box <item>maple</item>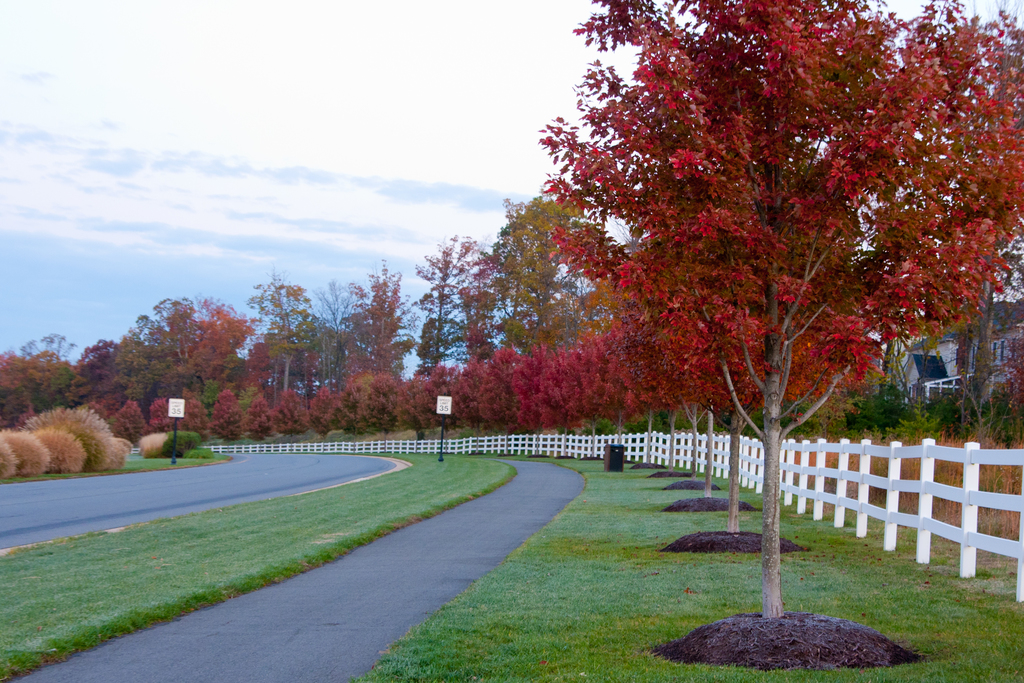
204, 384, 236, 438
